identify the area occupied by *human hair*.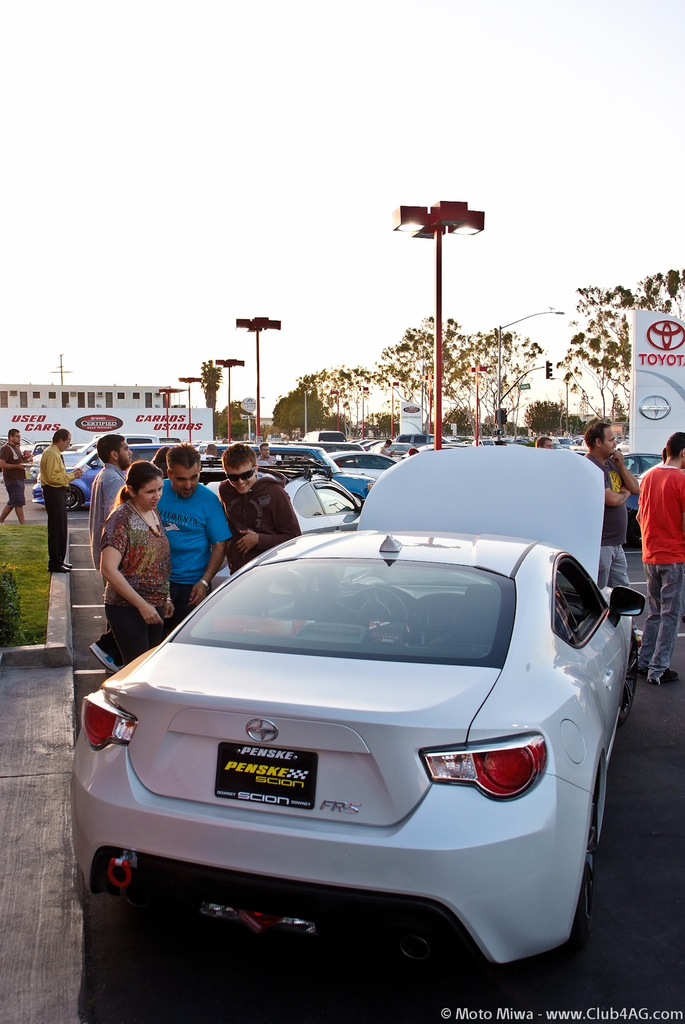
Area: 158:442:197:467.
